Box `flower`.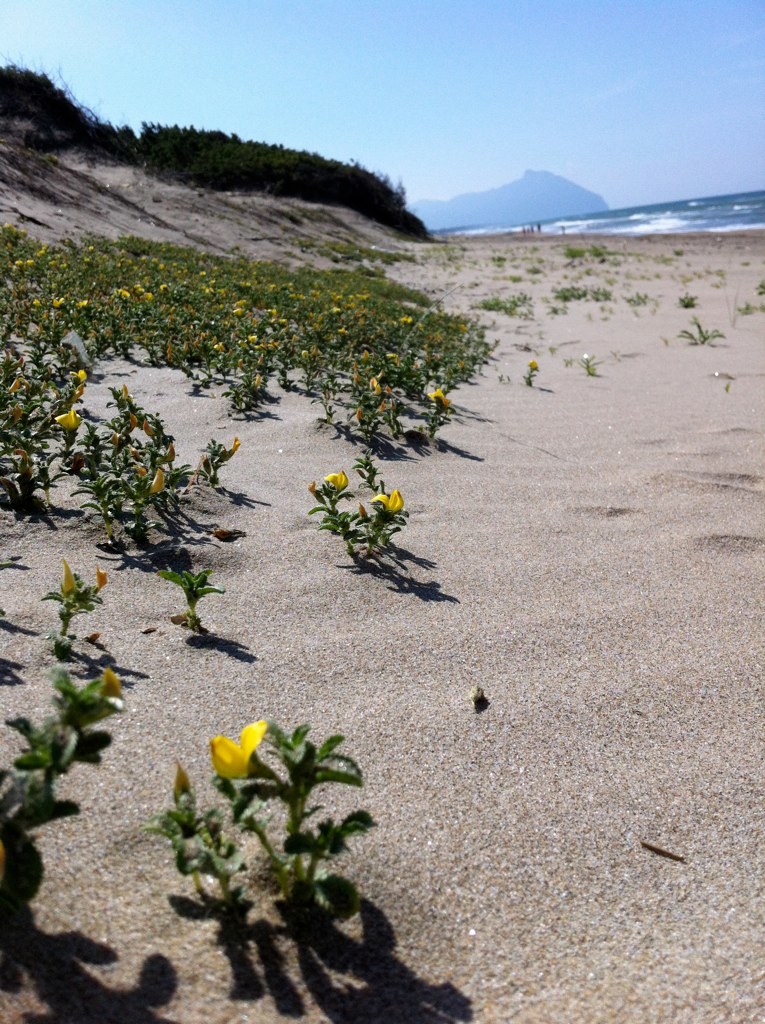
[left=115, top=290, right=124, bottom=299].
